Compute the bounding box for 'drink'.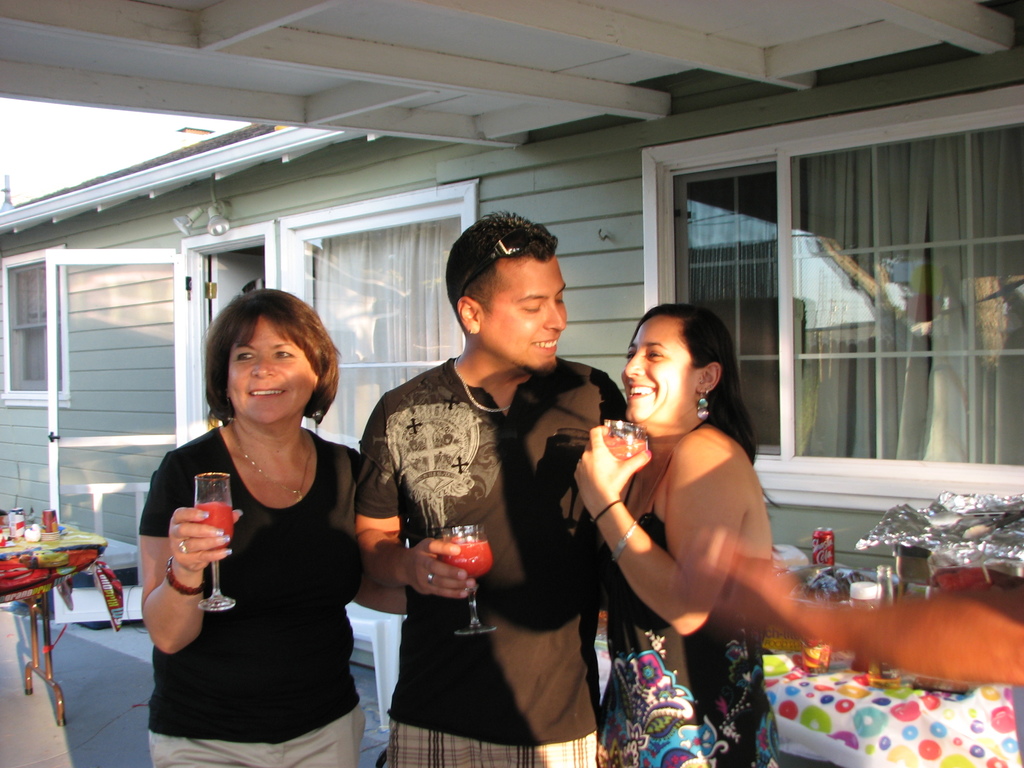
rect(442, 537, 495, 579).
